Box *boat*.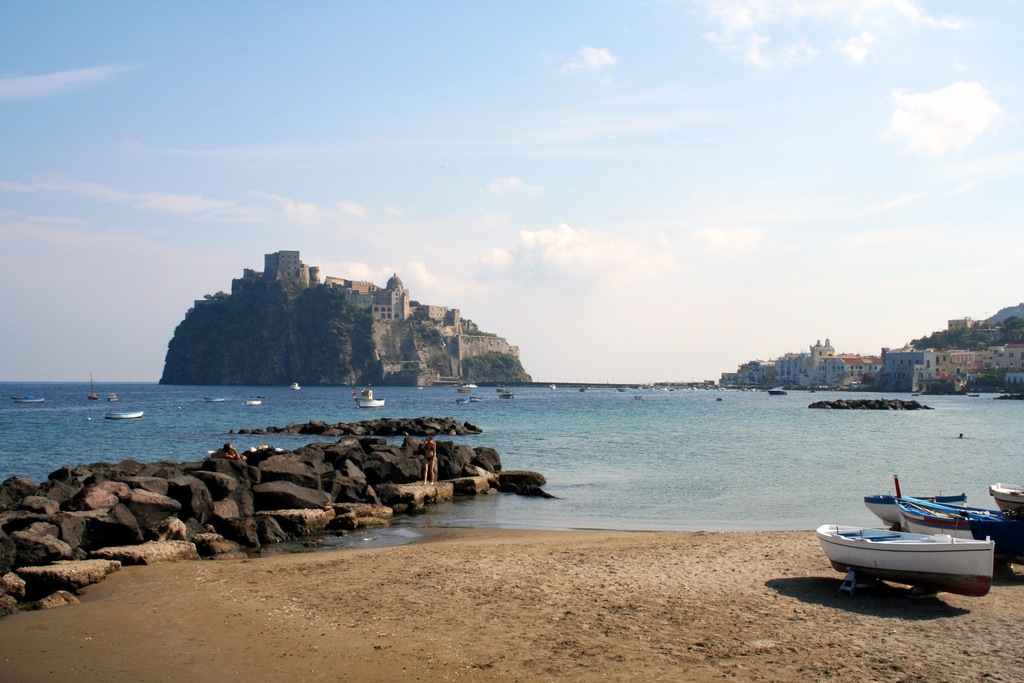
Rect(505, 393, 508, 399).
